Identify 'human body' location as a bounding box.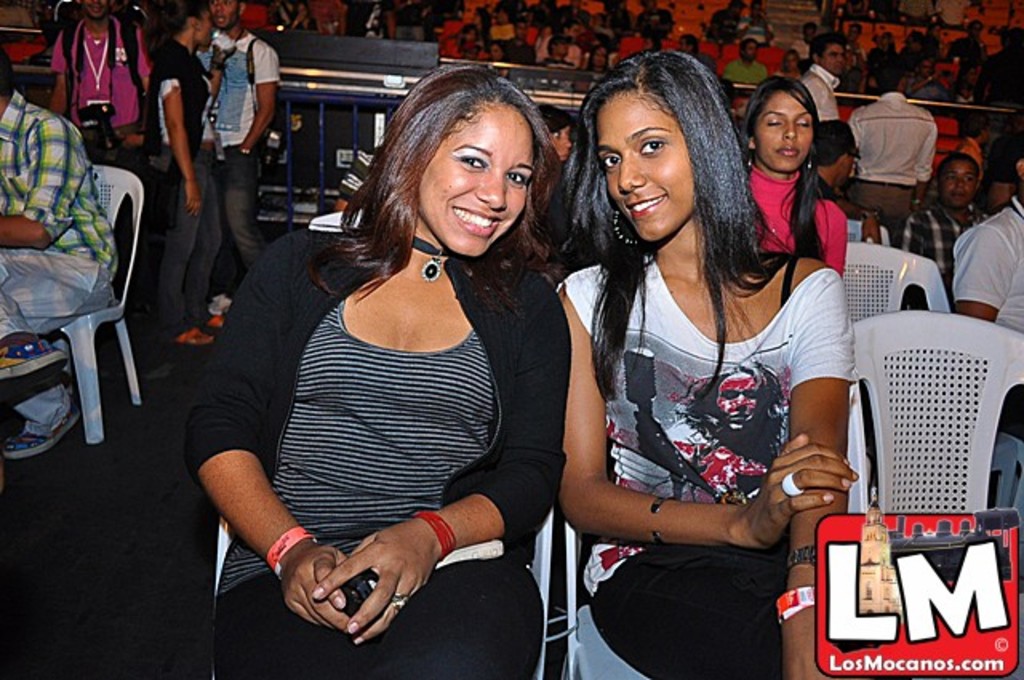
[190, 0, 275, 274].
